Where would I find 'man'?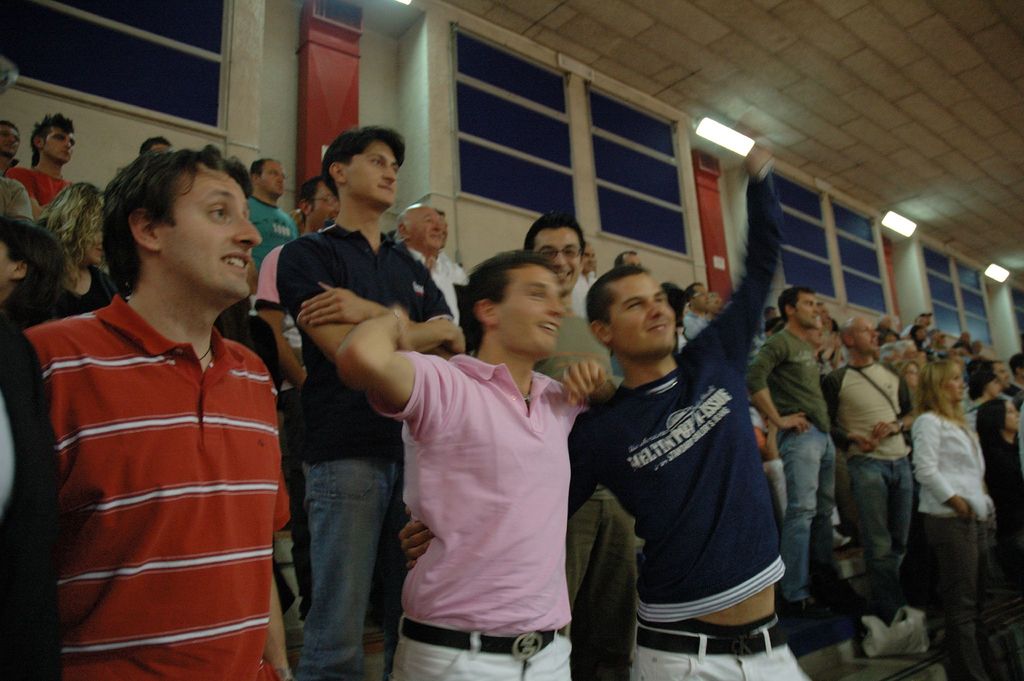
At <box>567,243,601,327</box>.
